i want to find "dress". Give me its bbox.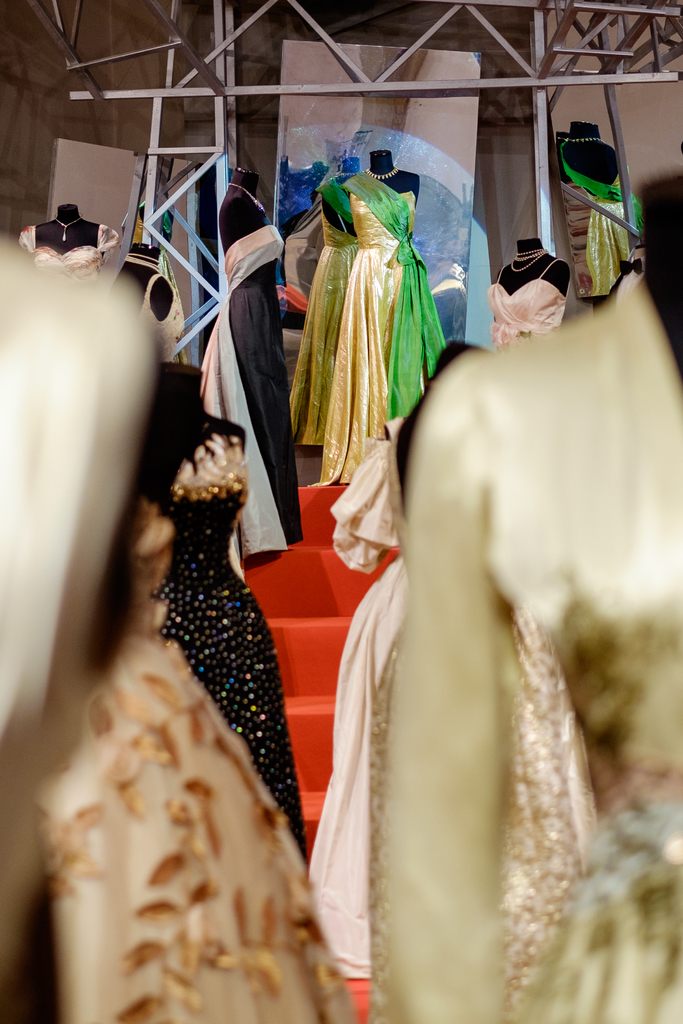
detection(318, 160, 452, 499).
